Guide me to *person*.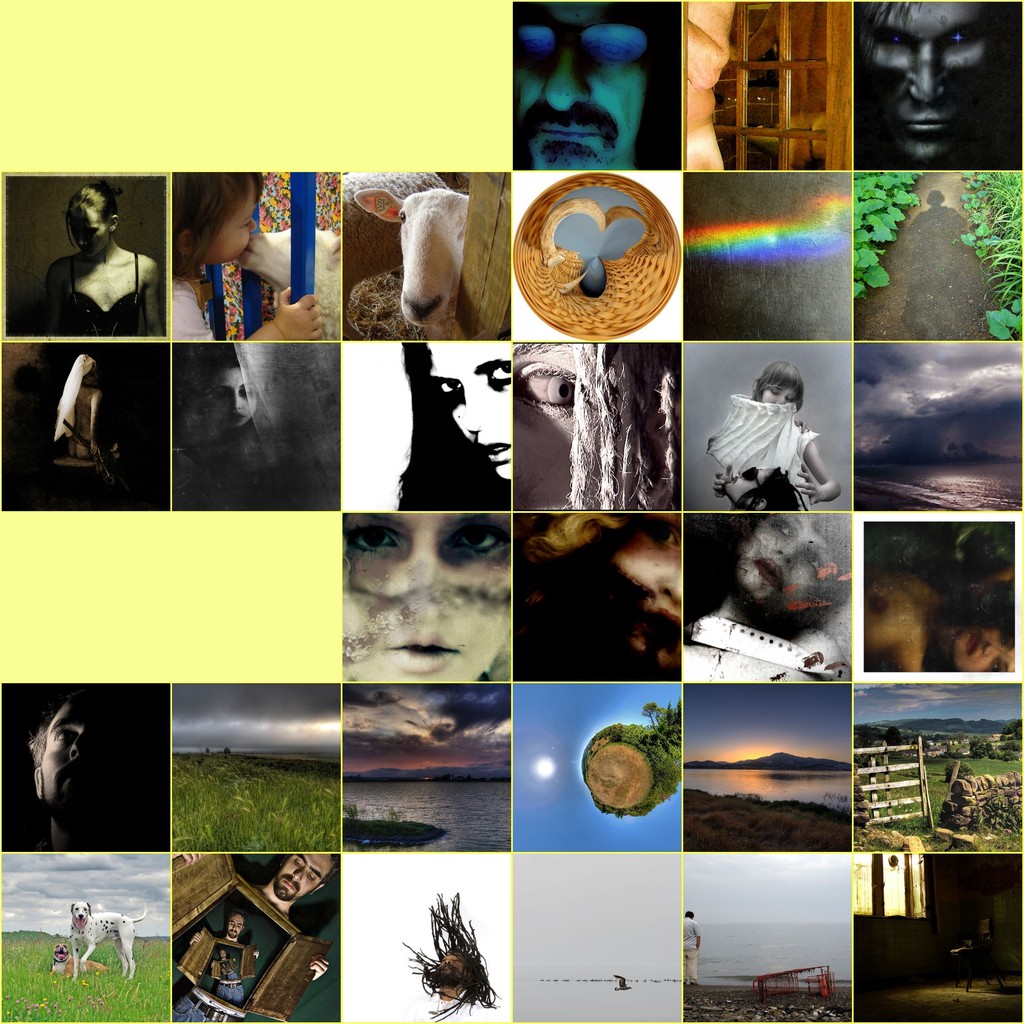
Guidance: BBox(863, 559, 1016, 675).
